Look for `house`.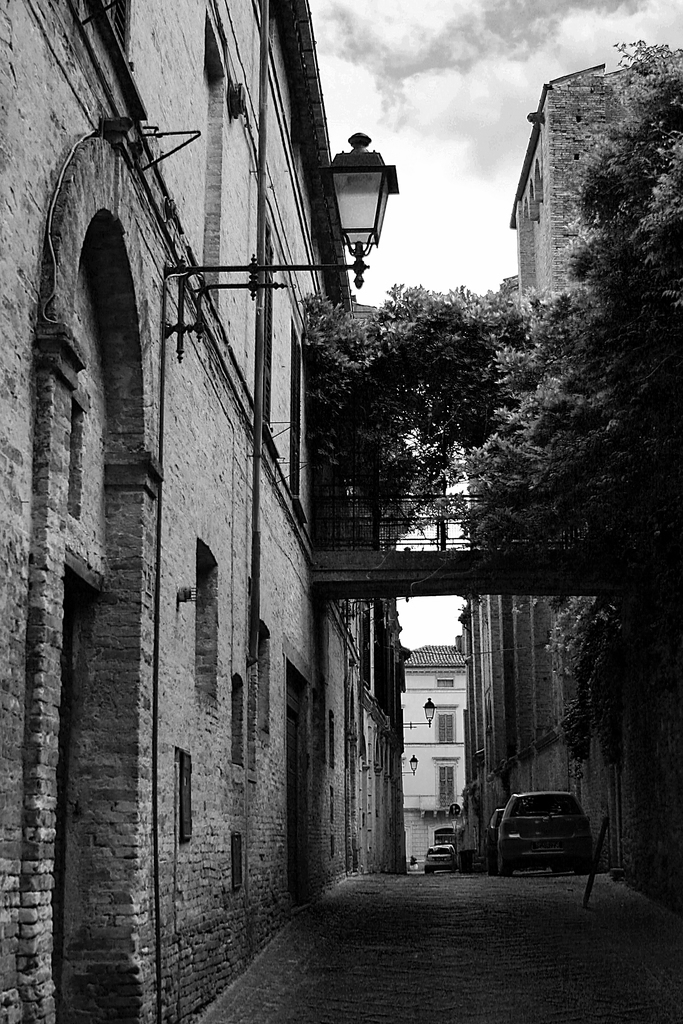
Found: box=[10, 0, 495, 995].
